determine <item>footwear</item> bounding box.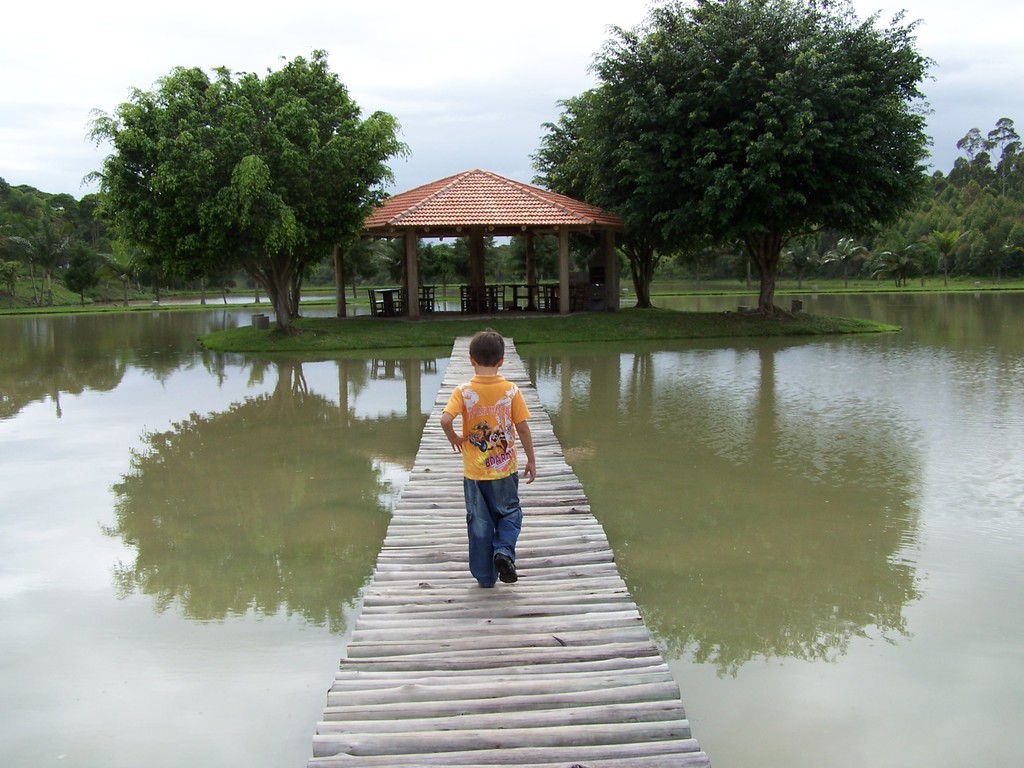
Determined: 478,577,496,591.
